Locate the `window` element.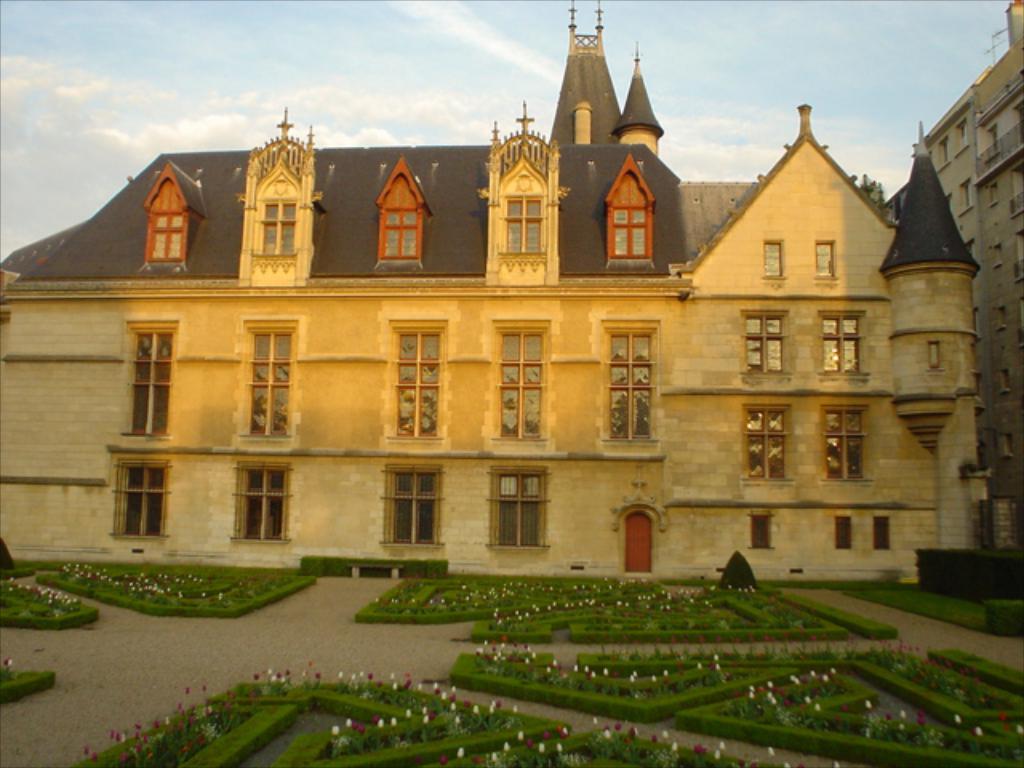
Element bbox: detection(1013, 230, 1022, 283).
